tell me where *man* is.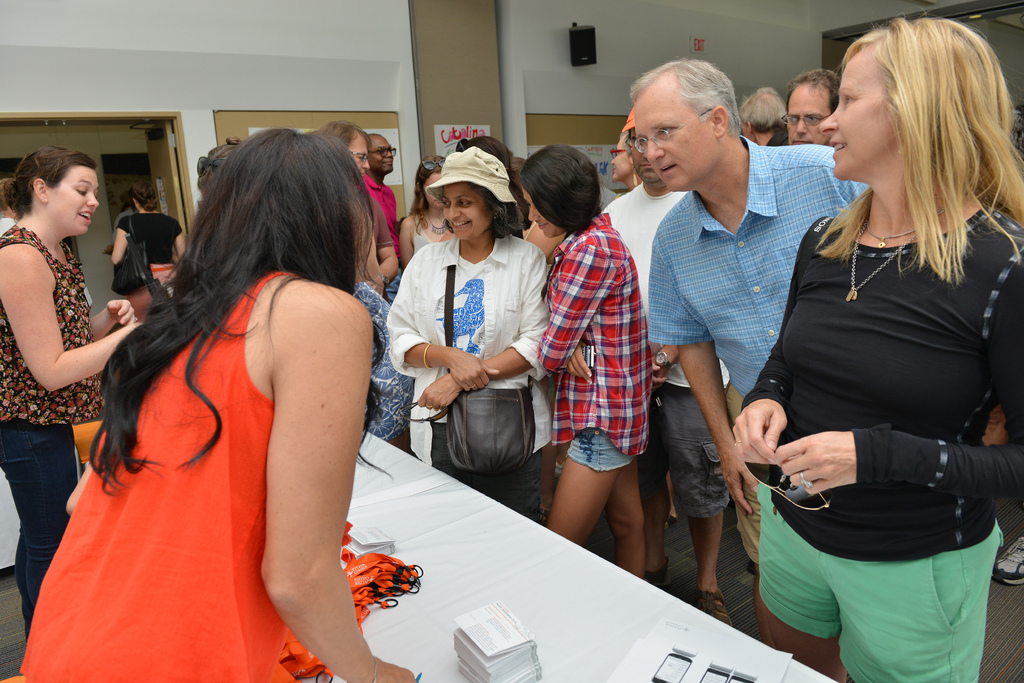
*man* is at 737,85,790,149.
